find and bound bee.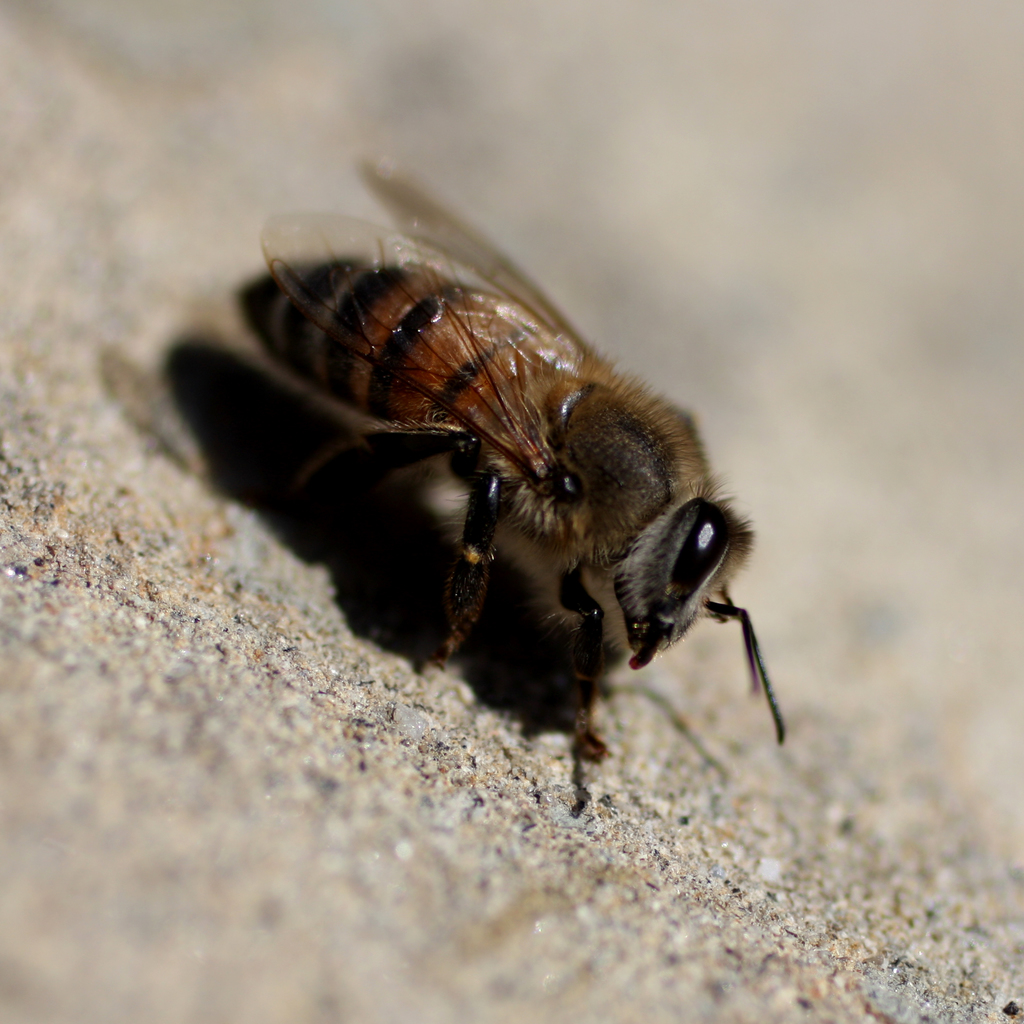
Bound: bbox(186, 189, 767, 838).
